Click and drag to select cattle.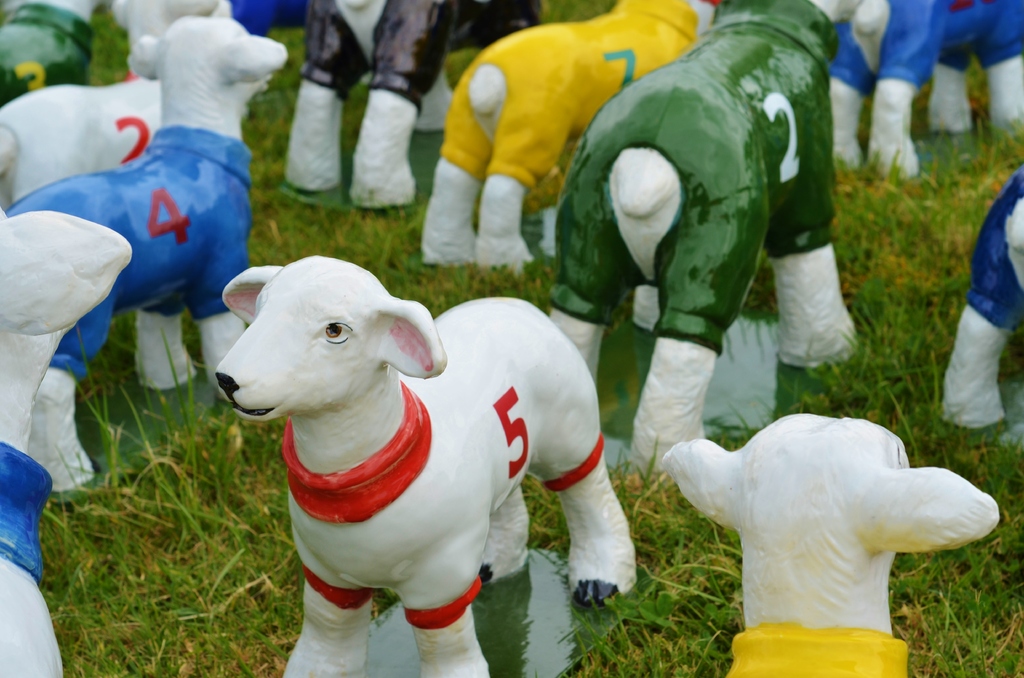
Selection: [left=0, top=3, right=94, bottom=99].
